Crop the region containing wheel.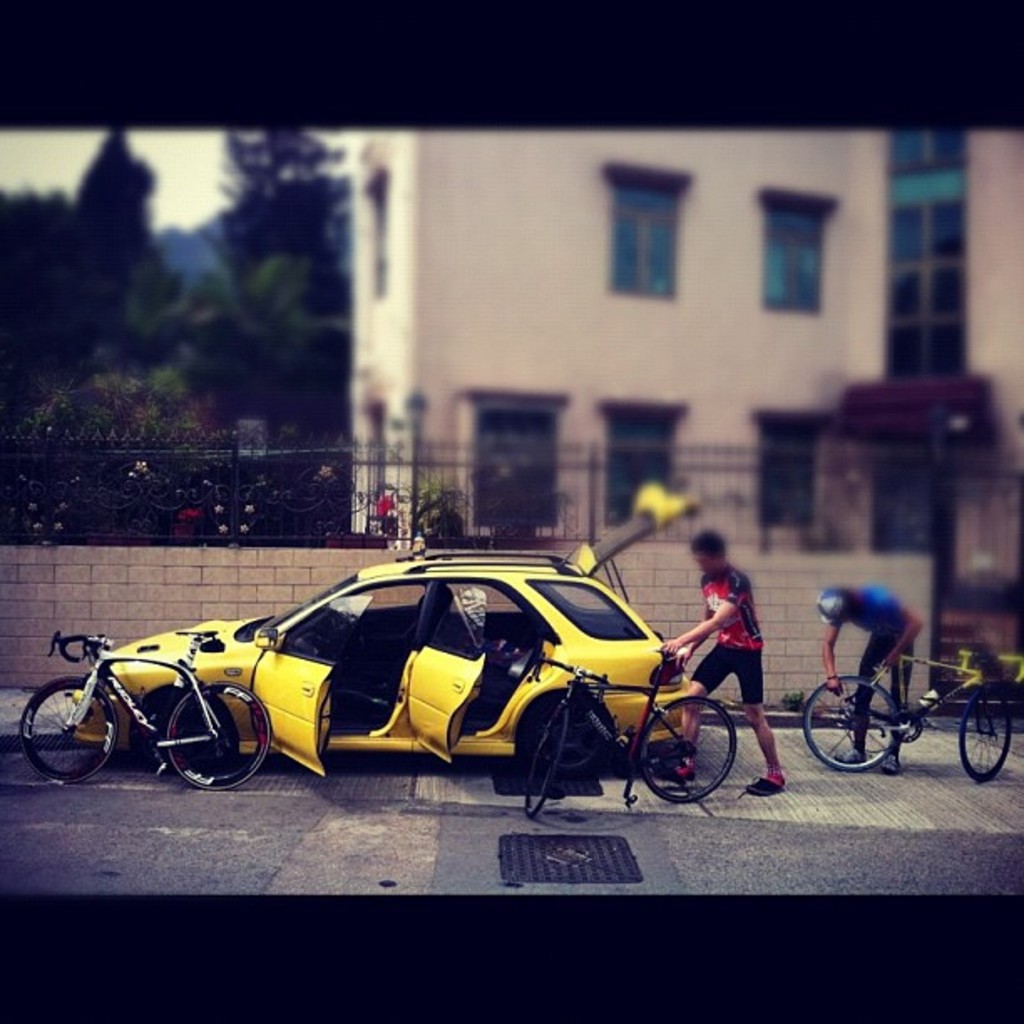
Crop region: box=[957, 678, 1011, 785].
